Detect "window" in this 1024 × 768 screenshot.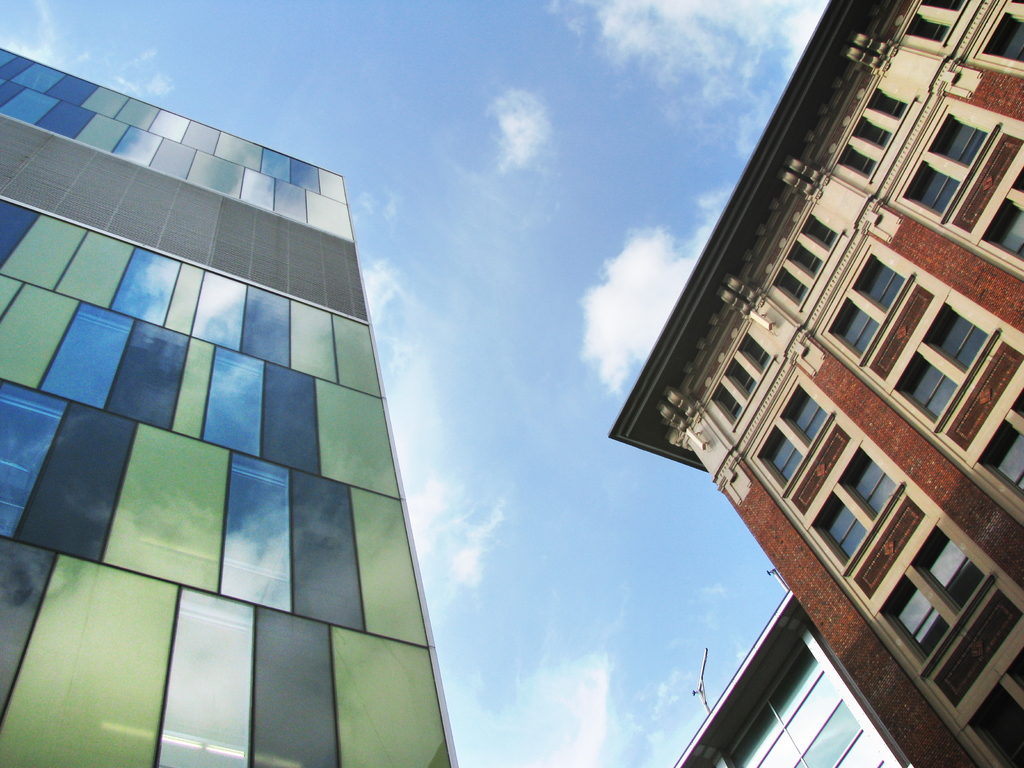
Detection: 827:308:885:365.
